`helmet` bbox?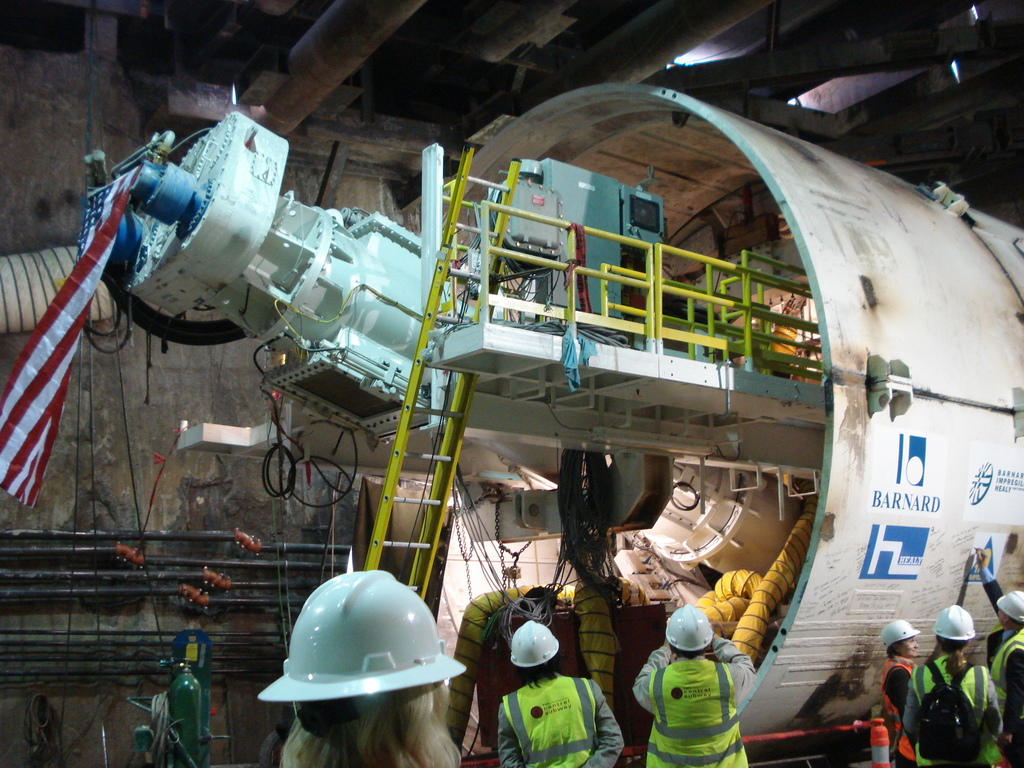
Rect(667, 601, 716, 657)
